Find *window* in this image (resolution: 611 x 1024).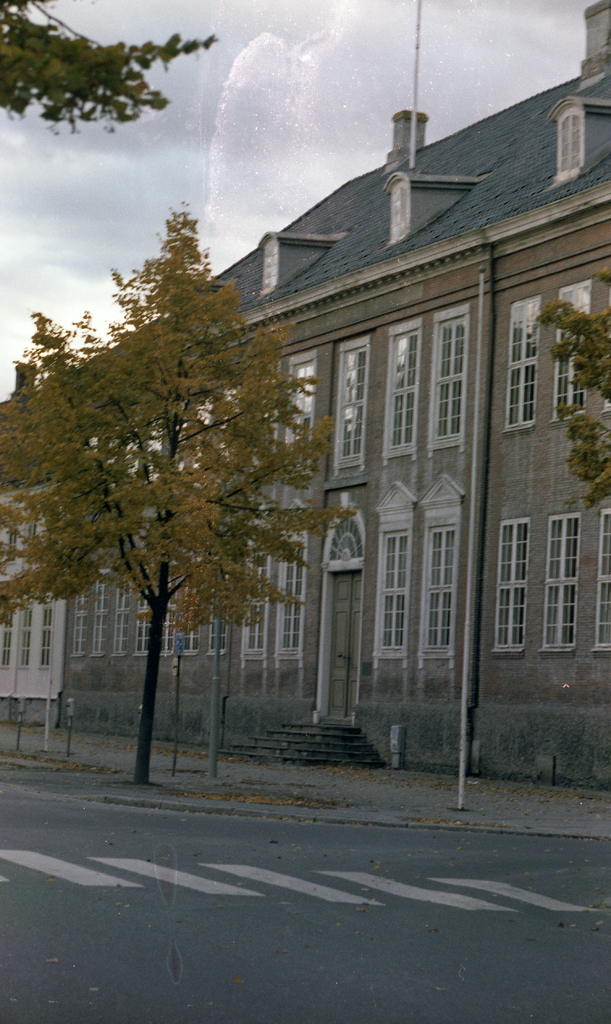
[592,508,610,662].
